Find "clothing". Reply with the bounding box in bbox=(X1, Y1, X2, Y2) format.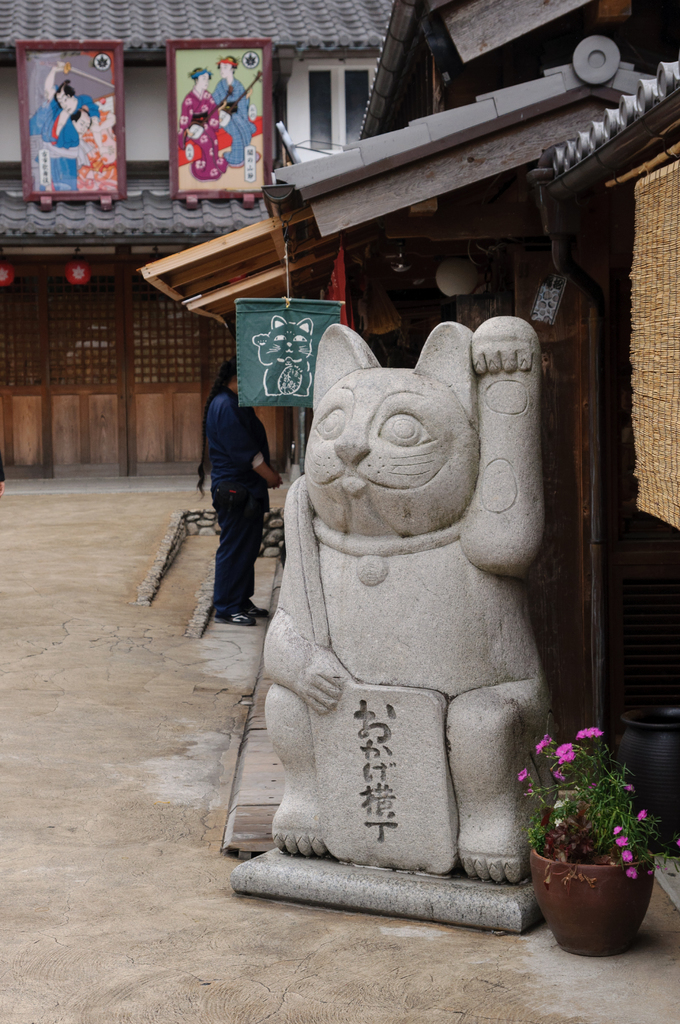
bbox=(20, 95, 99, 194).
